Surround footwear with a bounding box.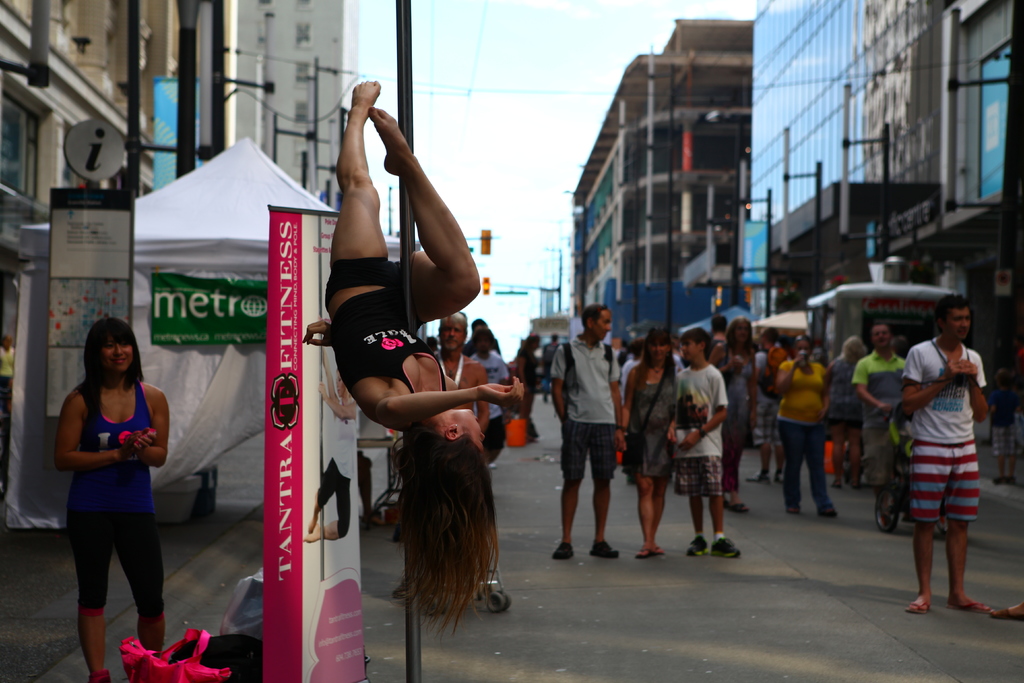
[550, 541, 573, 561].
